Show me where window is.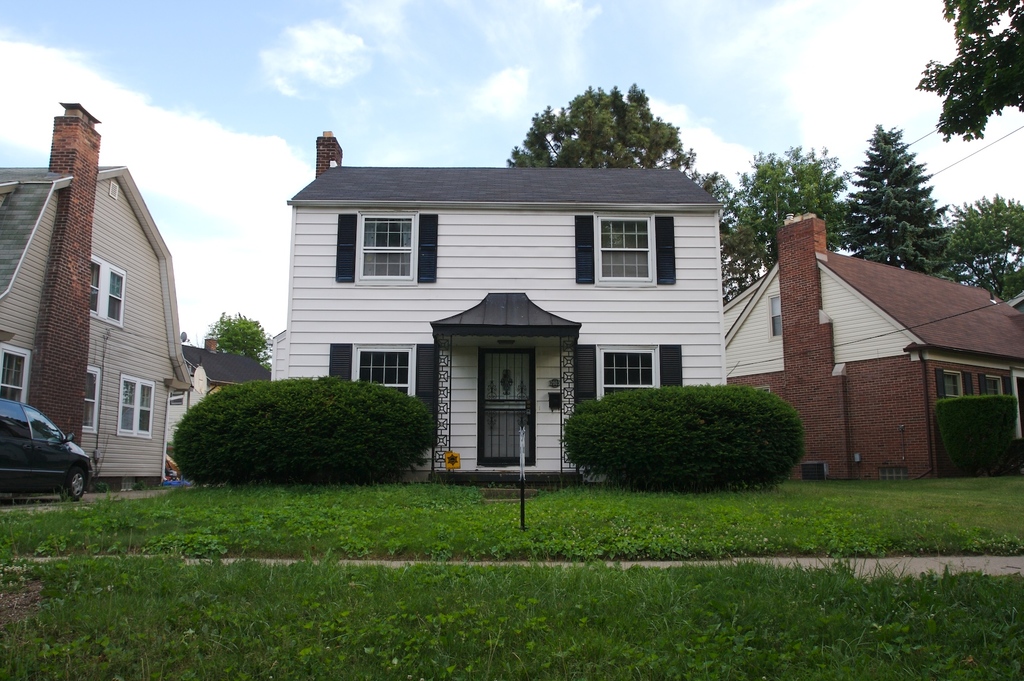
window is at [118, 377, 154, 438].
